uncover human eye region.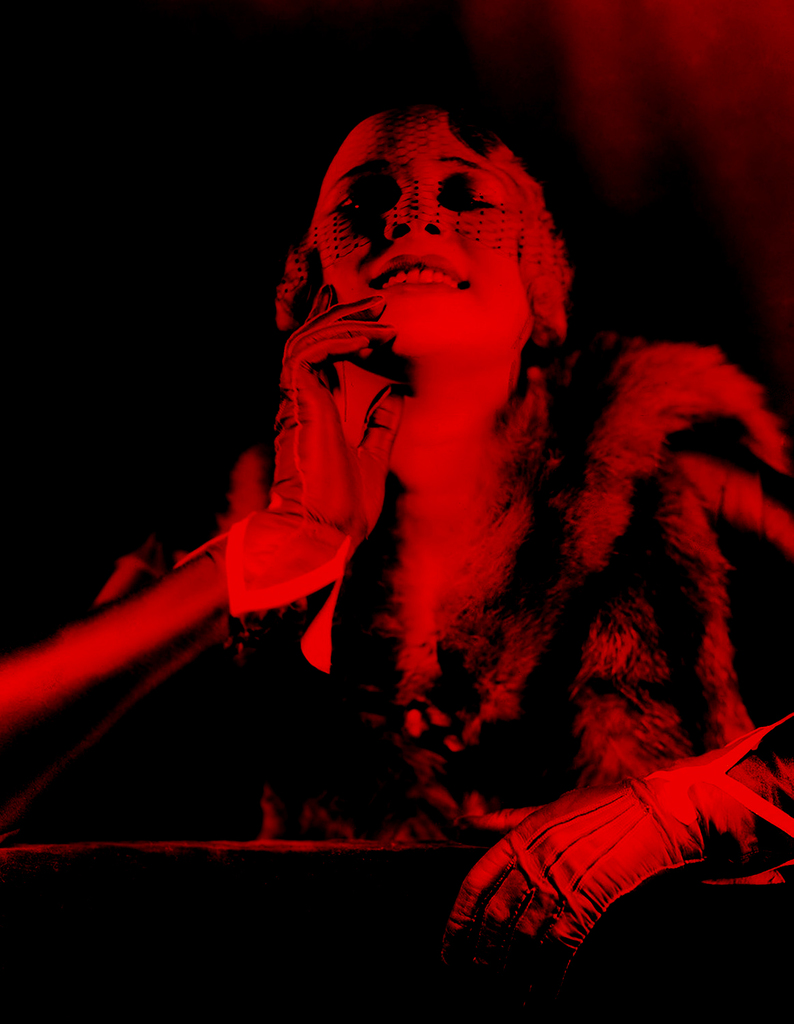
Uncovered: region(436, 173, 502, 213).
